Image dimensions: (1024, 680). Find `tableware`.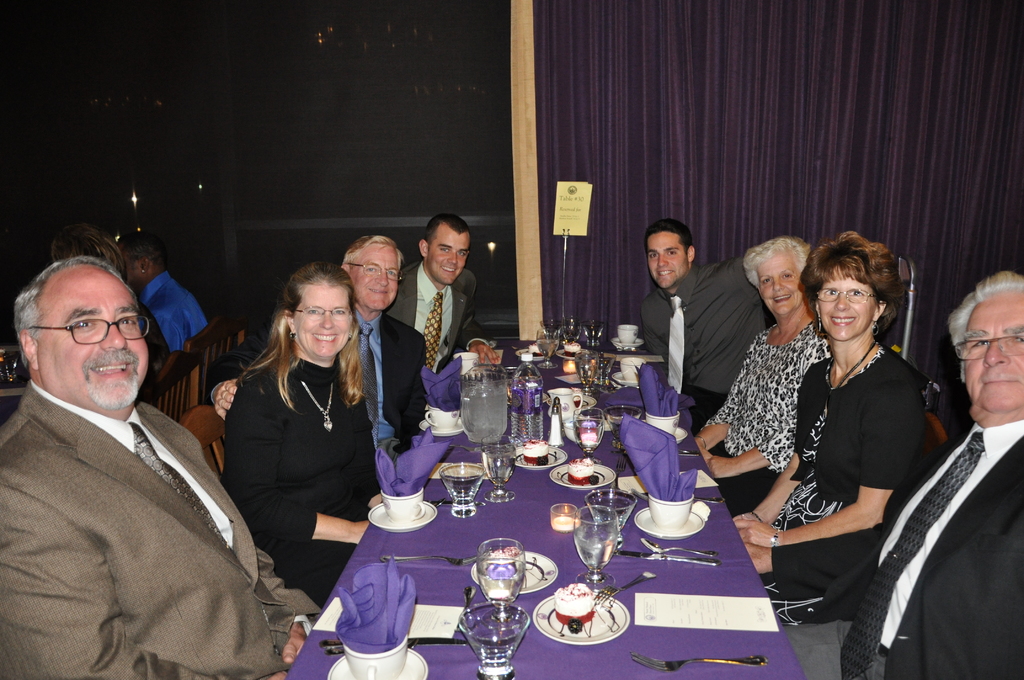
Rect(584, 486, 635, 546).
